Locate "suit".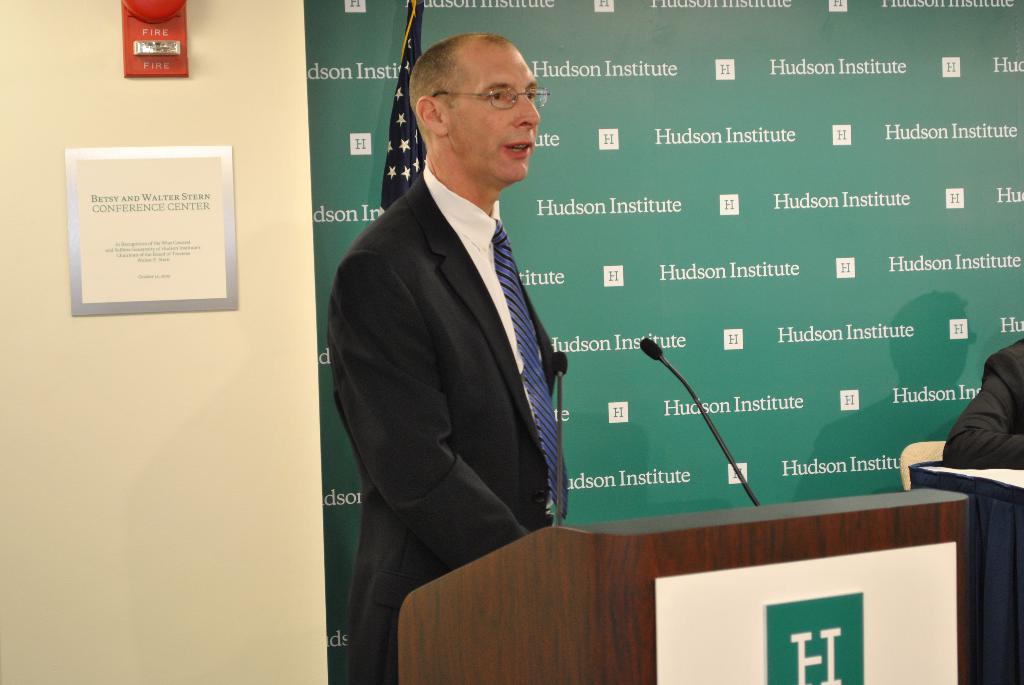
Bounding box: pyautogui.locateOnScreen(323, 33, 595, 680).
